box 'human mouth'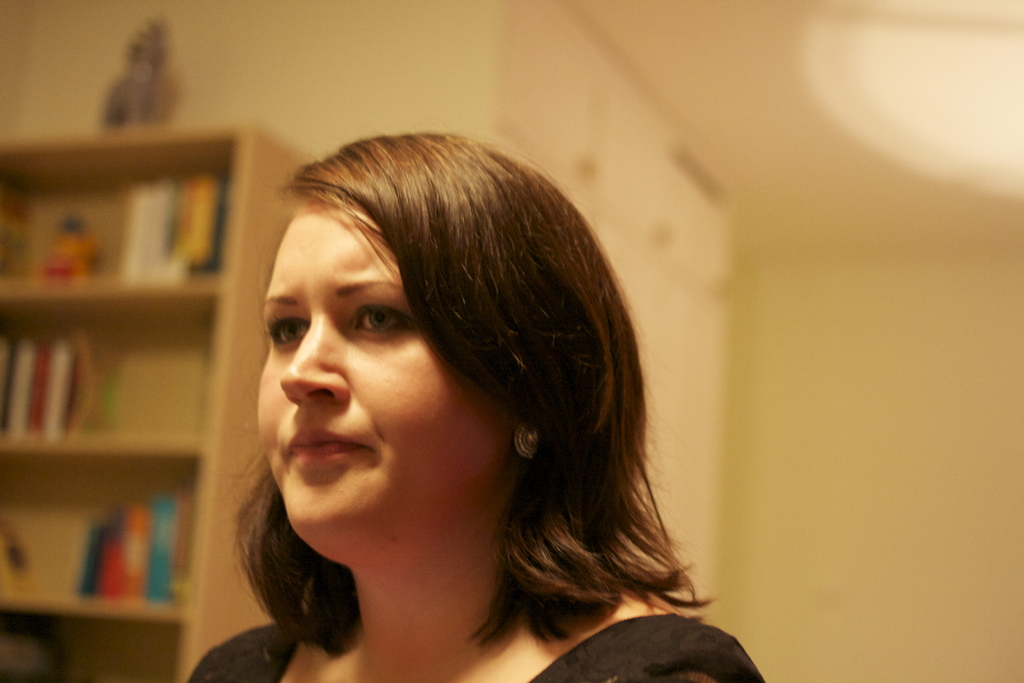
288:428:367:460
